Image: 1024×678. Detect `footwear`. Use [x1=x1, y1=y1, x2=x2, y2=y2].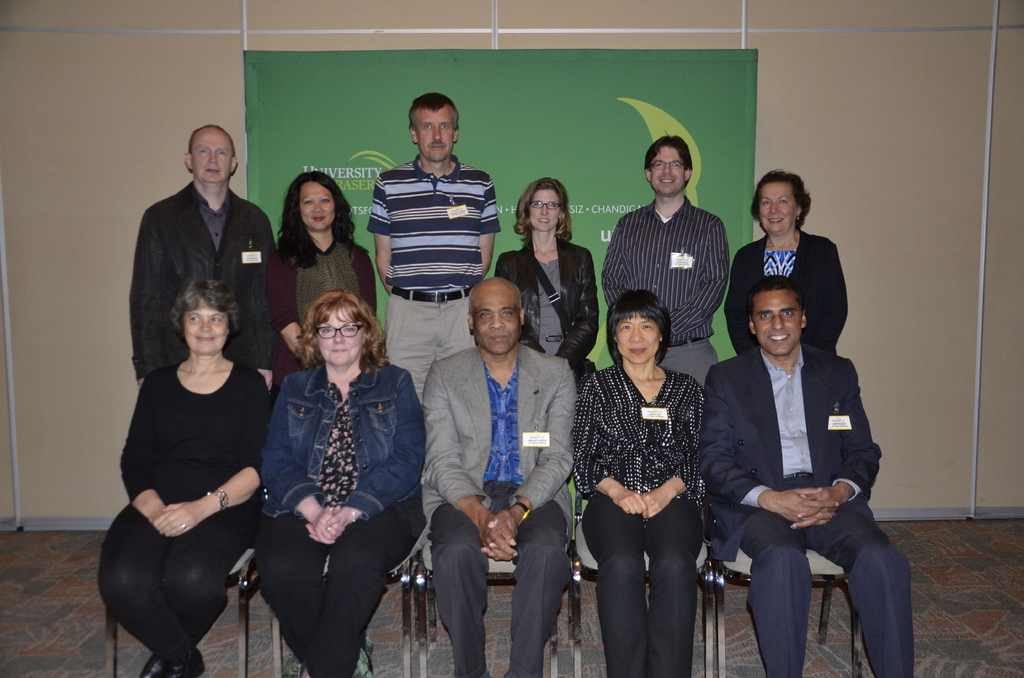
[x1=280, y1=652, x2=303, y2=677].
